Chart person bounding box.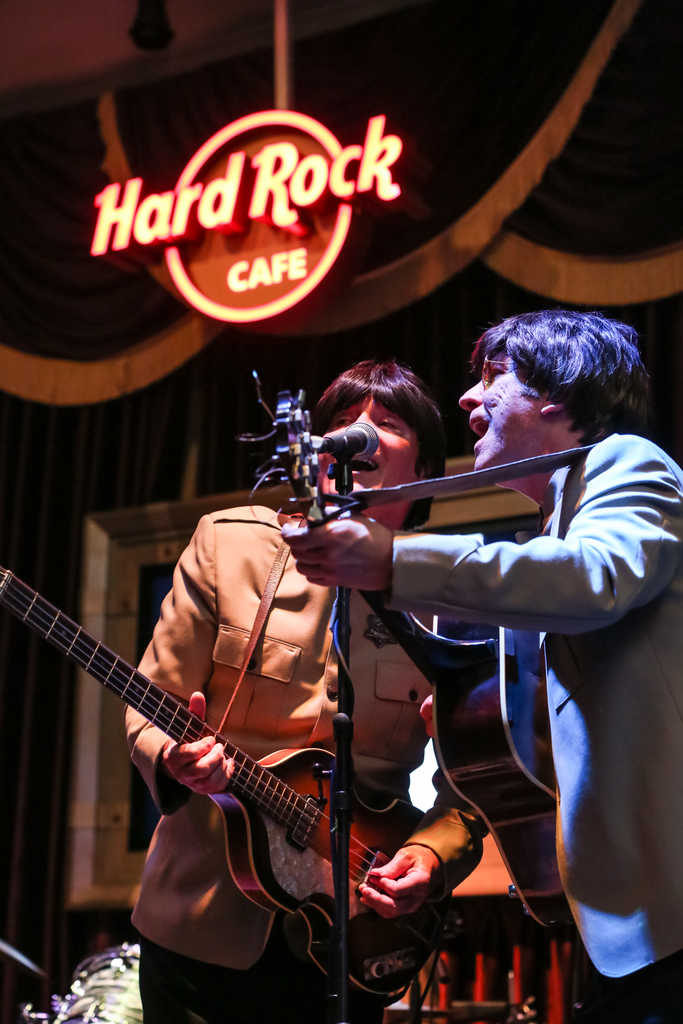
Charted: region(120, 354, 489, 1022).
